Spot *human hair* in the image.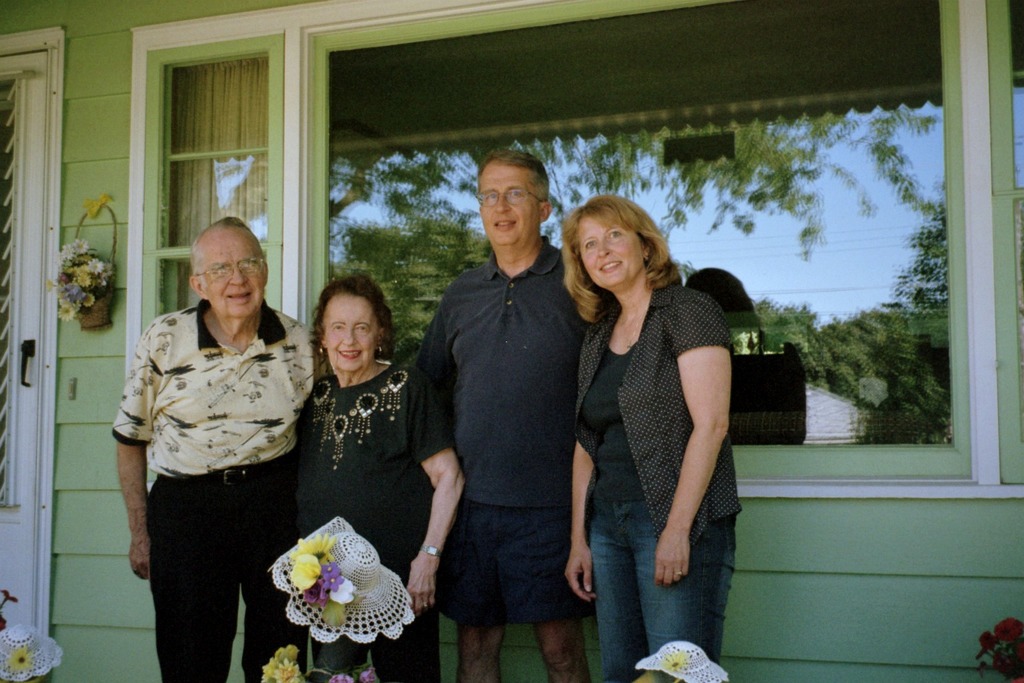
*human hair* found at [left=306, top=271, right=391, bottom=358].
